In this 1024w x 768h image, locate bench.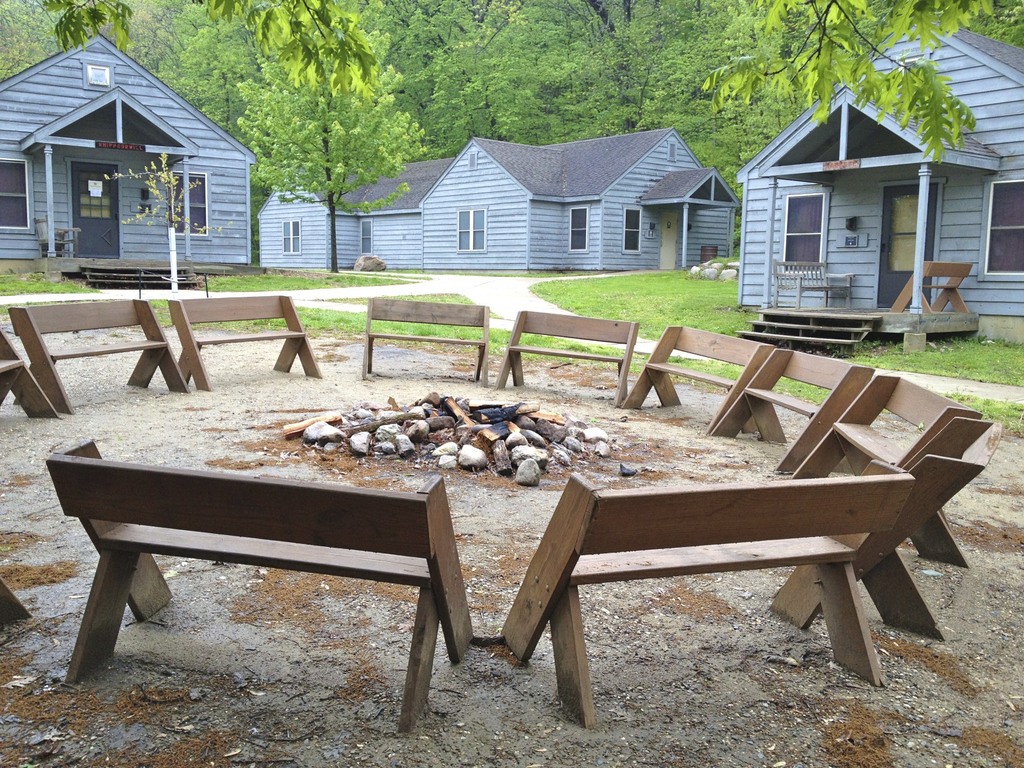
Bounding box: region(887, 257, 972, 314).
